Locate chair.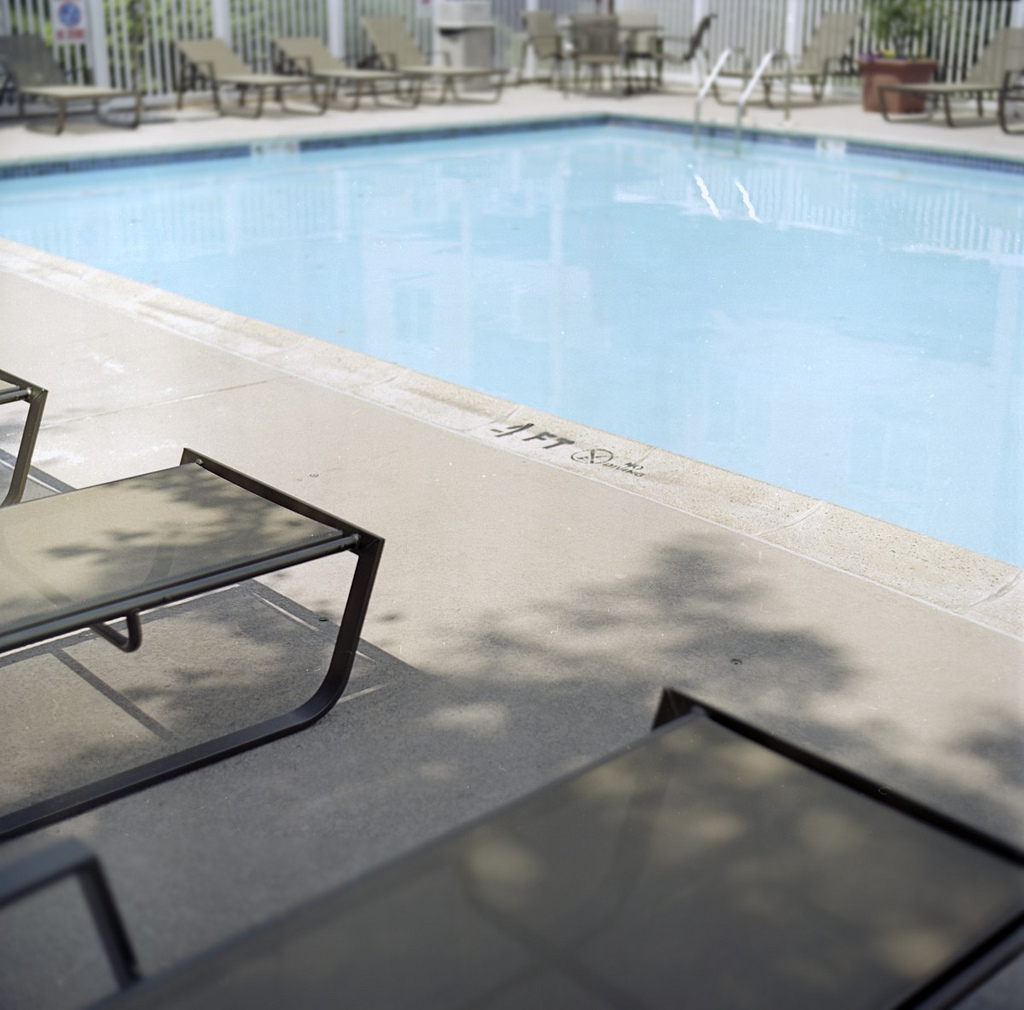
Bounding box: <bbox>569, 9, 641, 91</bbox>.
